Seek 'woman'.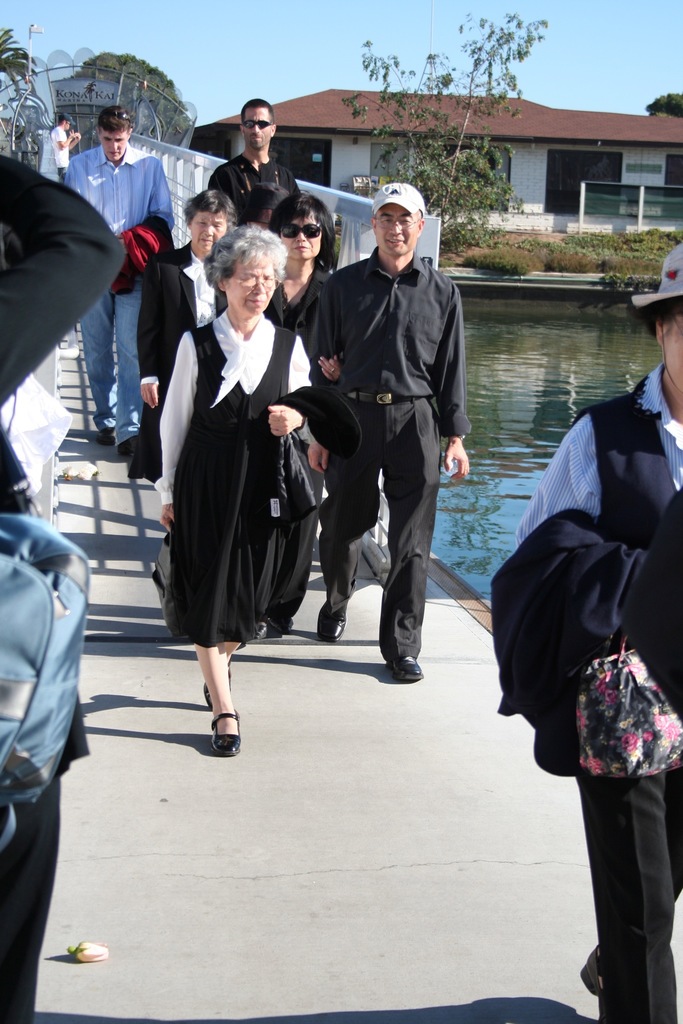
bbox(261, 192, 336, 358).
